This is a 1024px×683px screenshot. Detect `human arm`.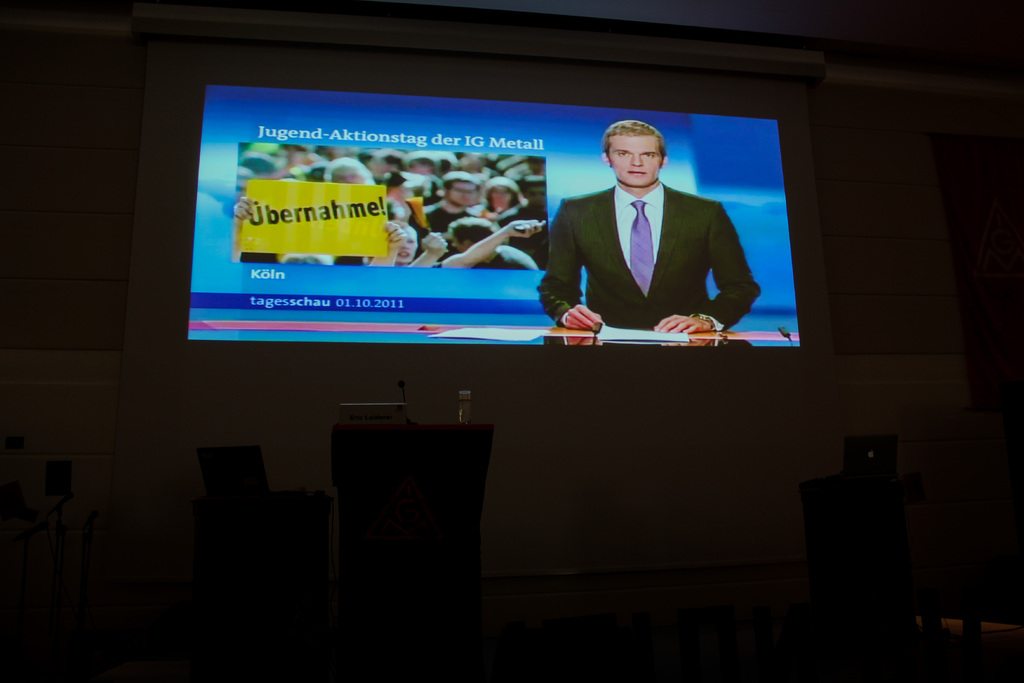
left=442, top=220, right=547, bottom=268.
